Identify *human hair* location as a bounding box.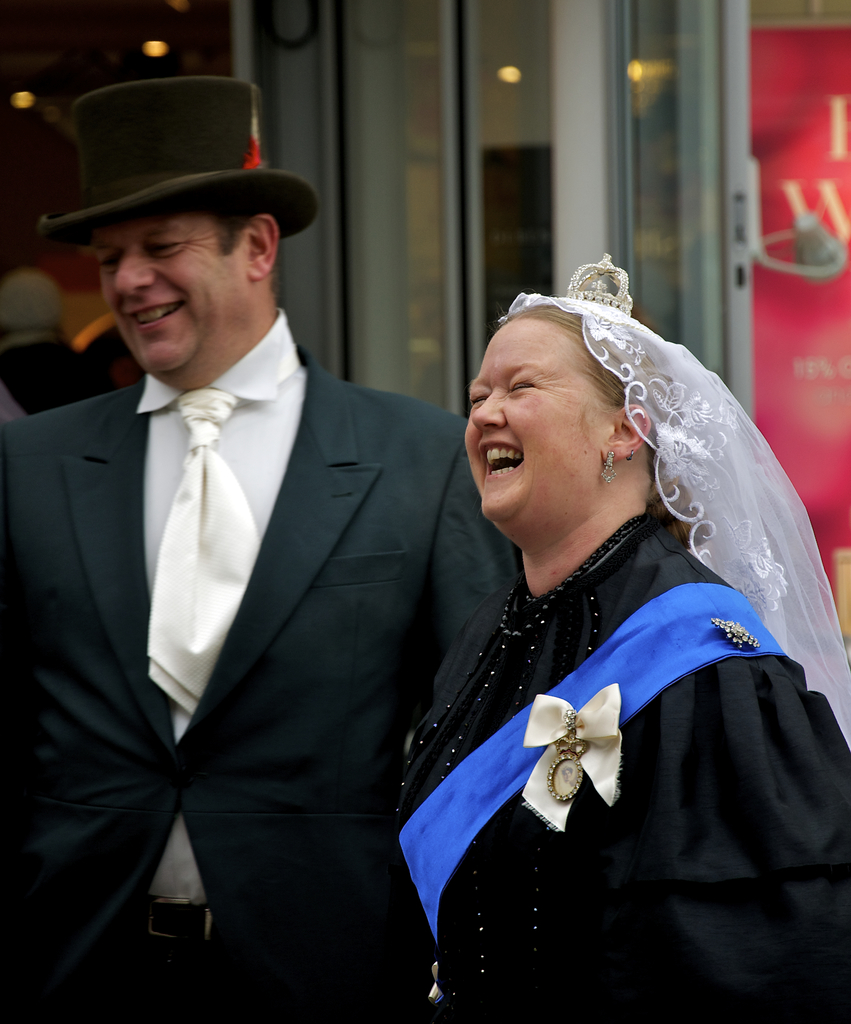
bbox=(480, 285, 678, 537).
